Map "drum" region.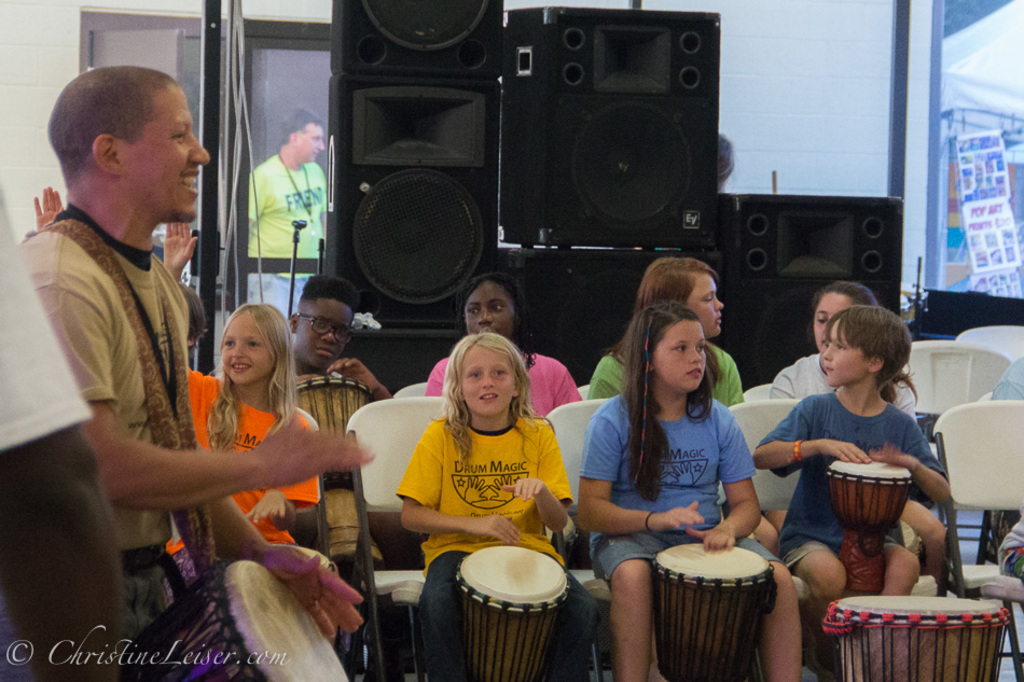
Mapped to {"x1": 272, "y1": 544, "x2": 347, "y2": 581}.
